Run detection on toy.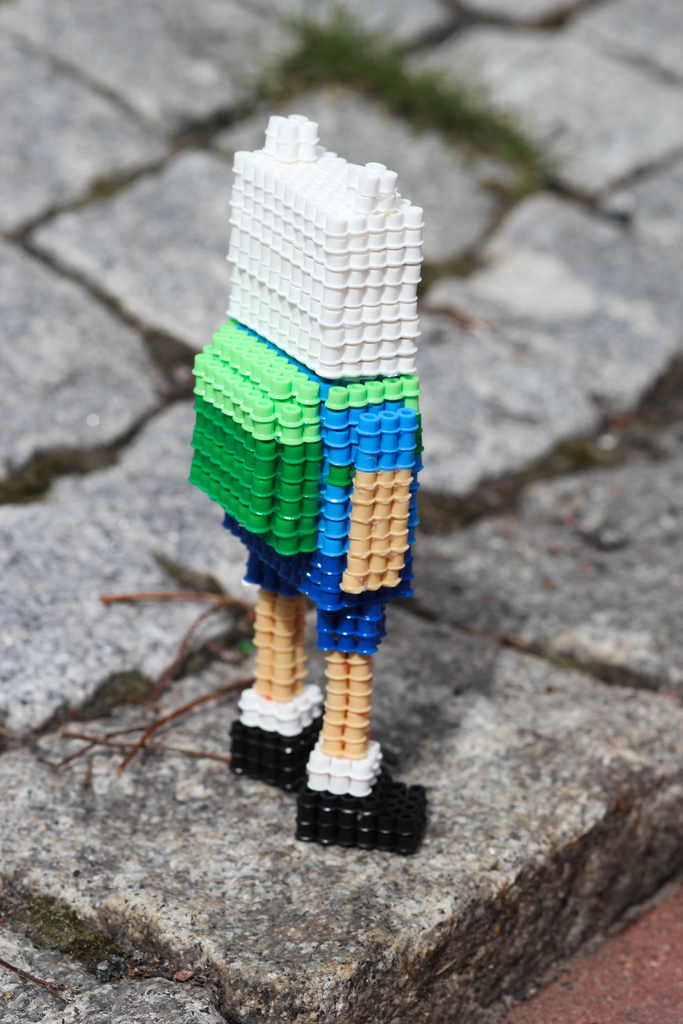
Result: 176, 111, 426, 867.
